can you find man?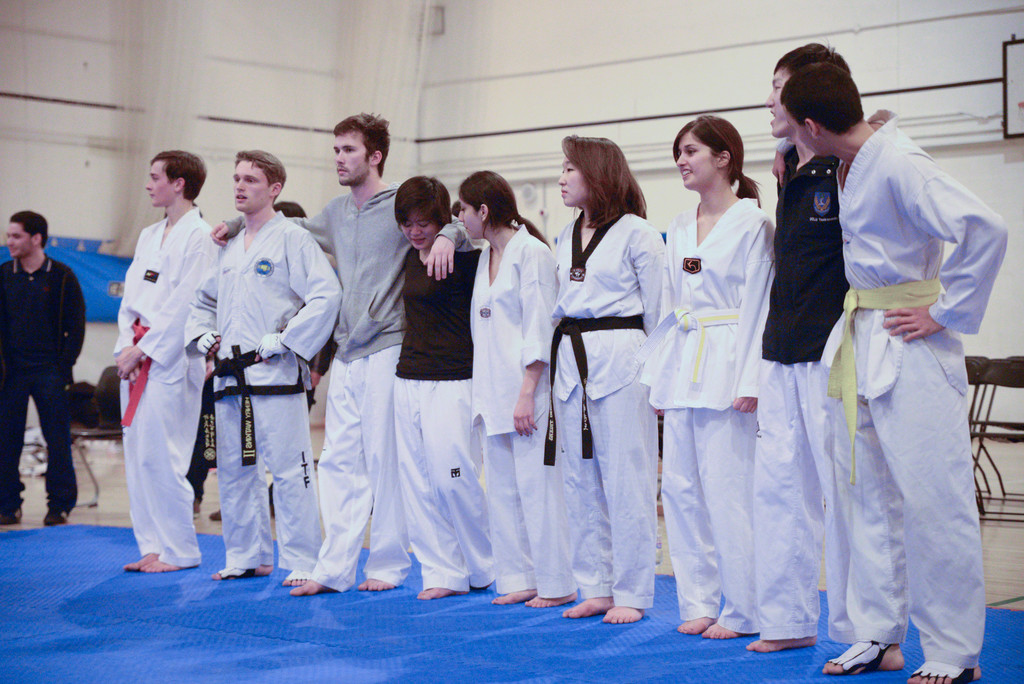
Yes, bounding box: 111 149 225 569.
